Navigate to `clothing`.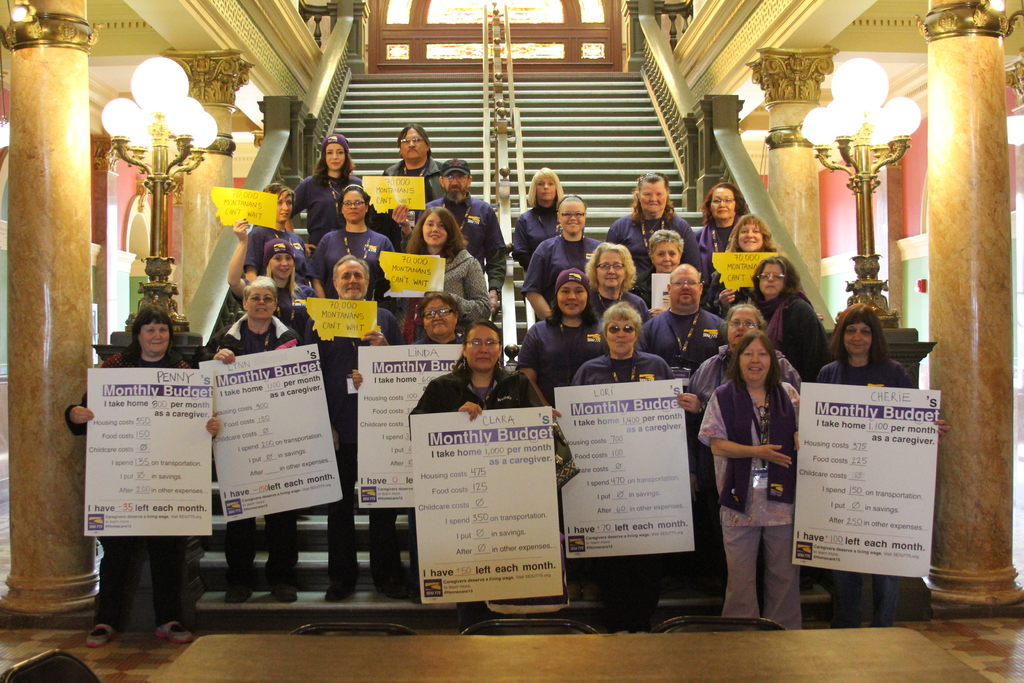
Navigation target: [630,298,739,572].
